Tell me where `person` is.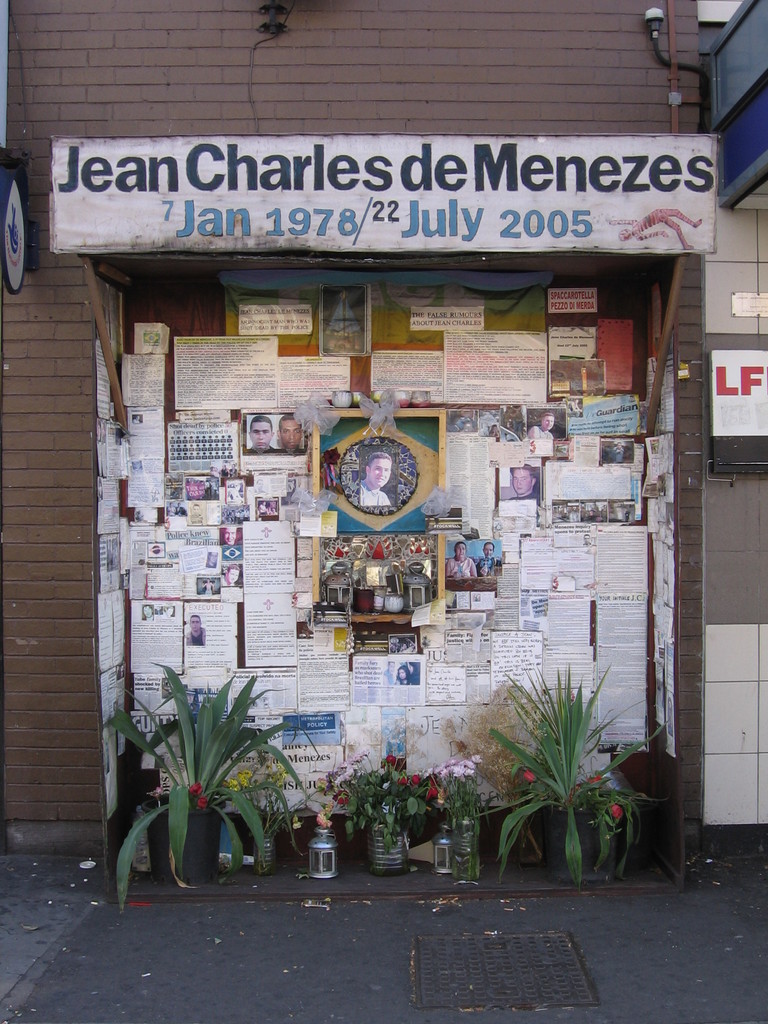
`person` is at 361/453/390/503.
